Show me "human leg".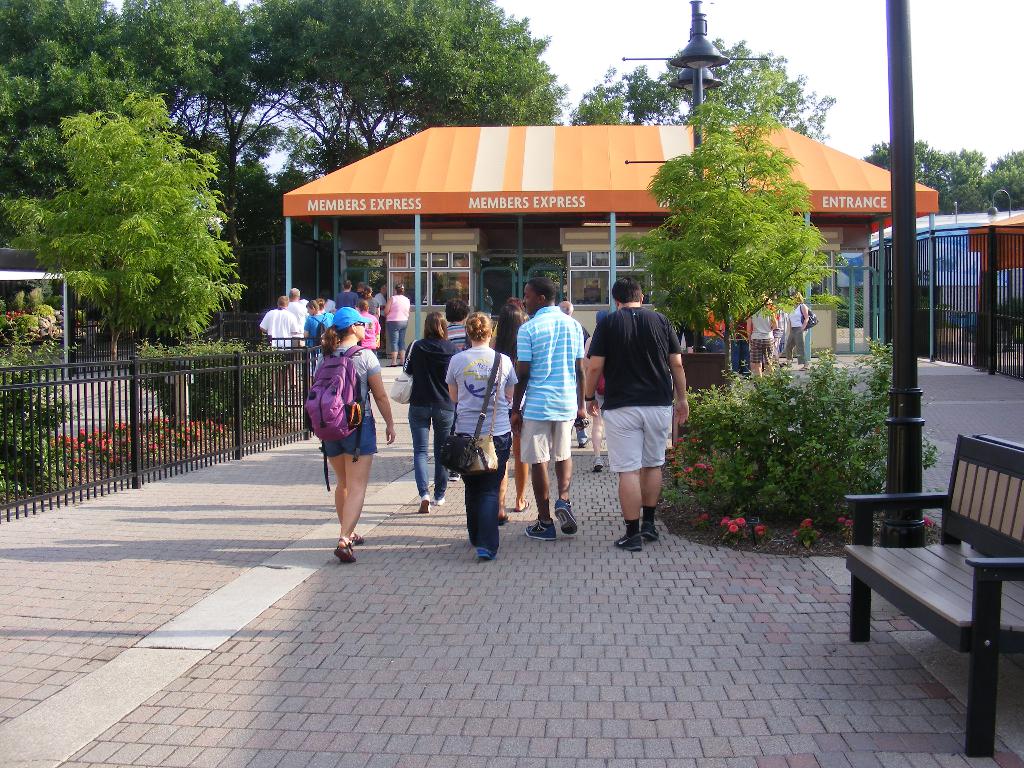
"human leg" is here: bbox=(454, 460, 481, 540).
